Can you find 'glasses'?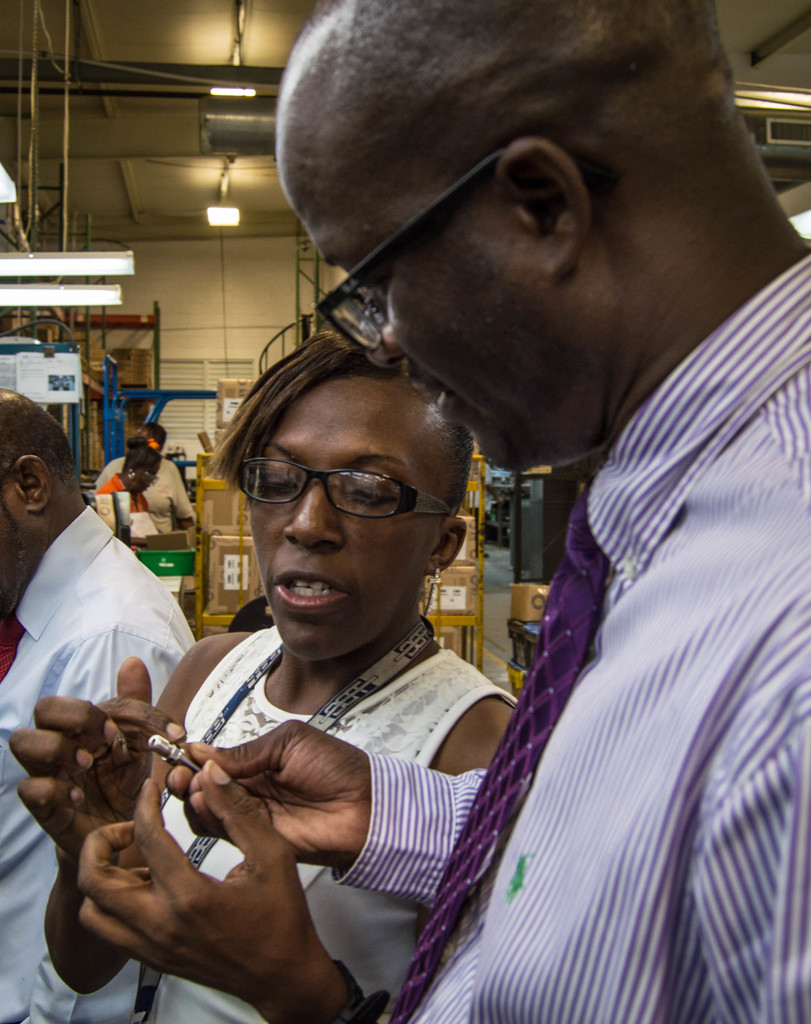
Yes, bounding box: 318 145 591 358.
